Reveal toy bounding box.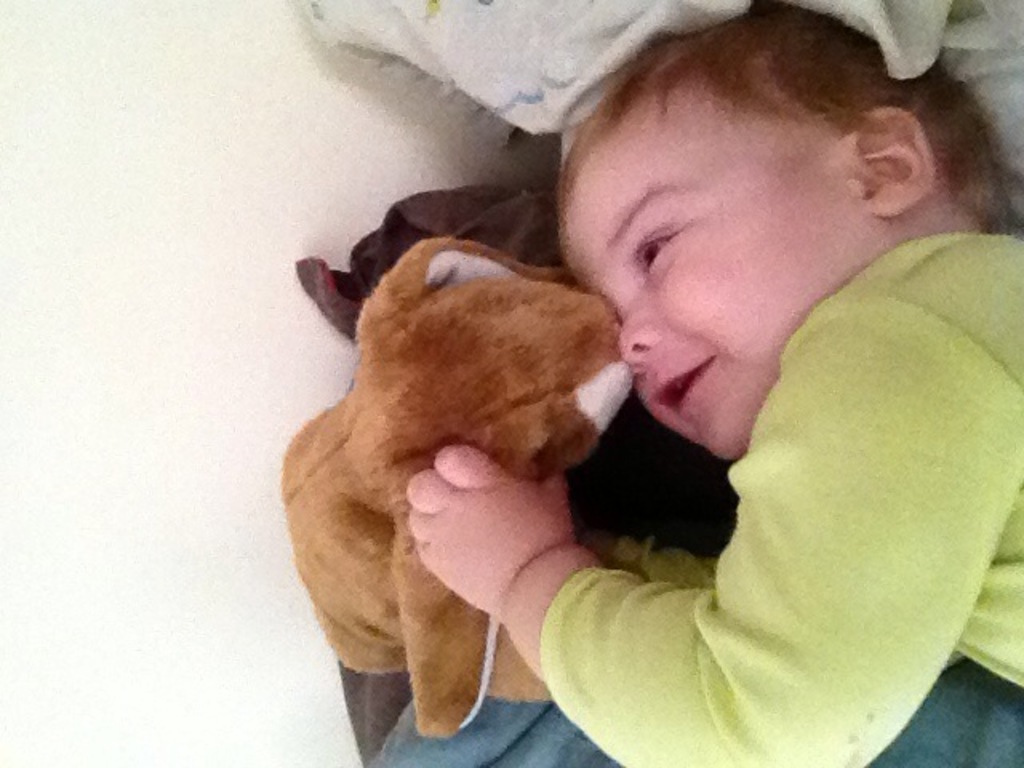
Revealed: crop(278, 210, 621, 707).
